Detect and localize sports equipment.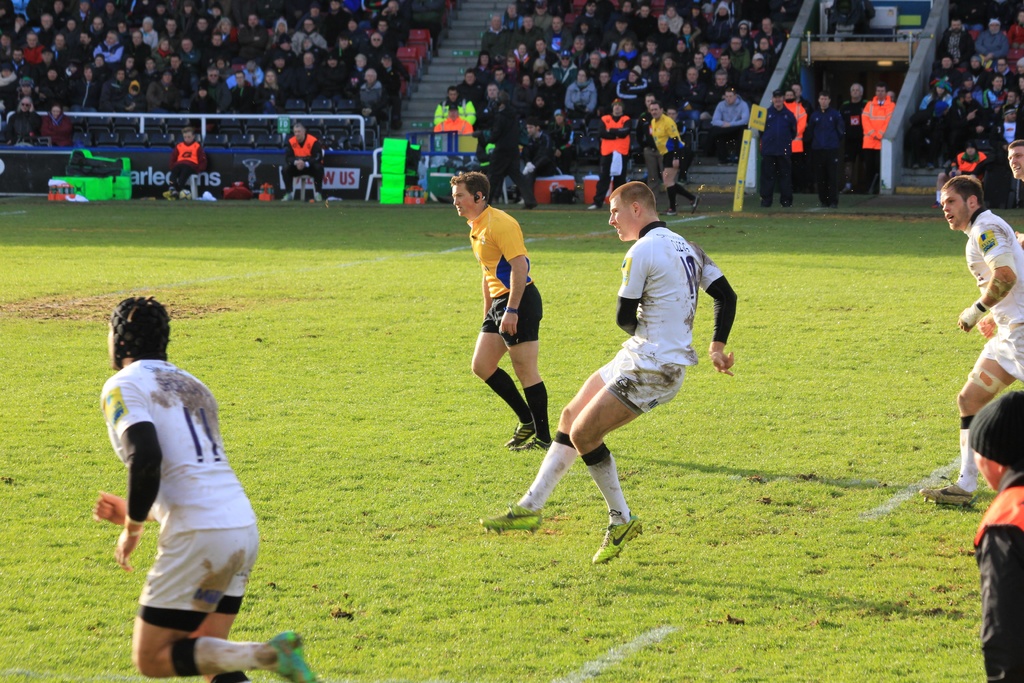
Localized at detection(180, 189, 193, 202).
